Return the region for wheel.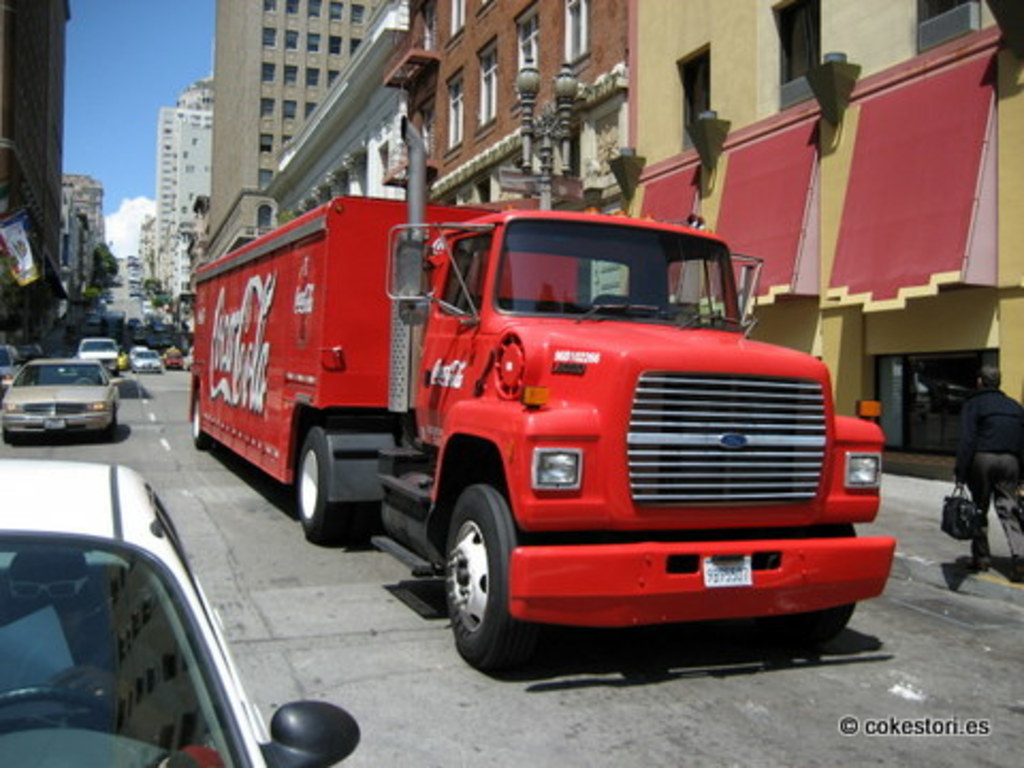
{"left": 0, "top": 685, "right": 117, "bottom": 721}.
